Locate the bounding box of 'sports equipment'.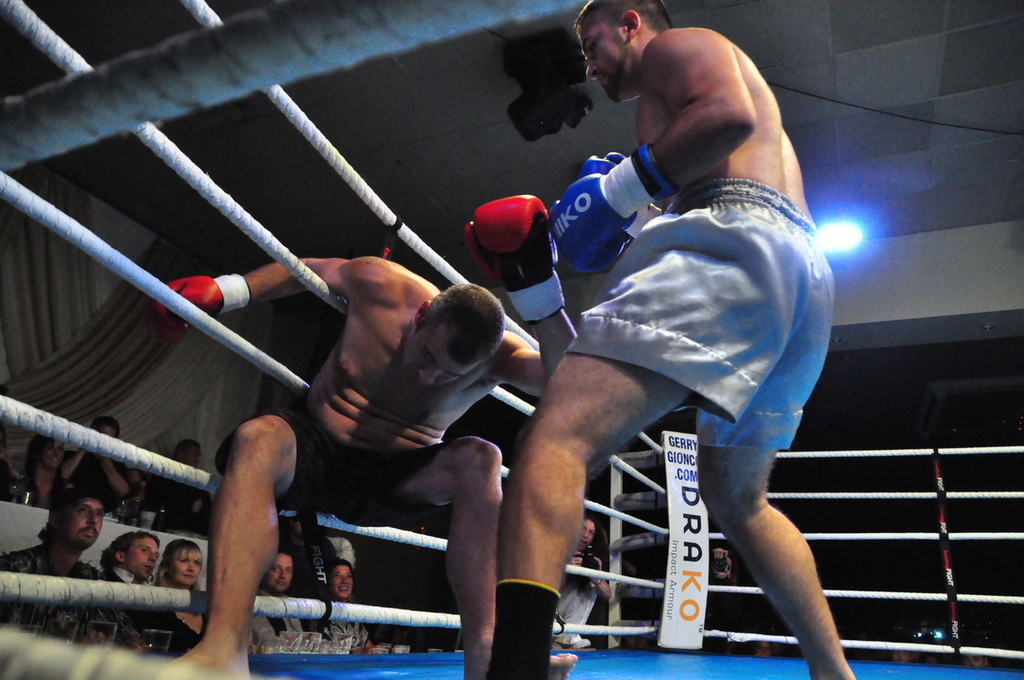
Bounding box: Rect(463, 193, 565, 323).
